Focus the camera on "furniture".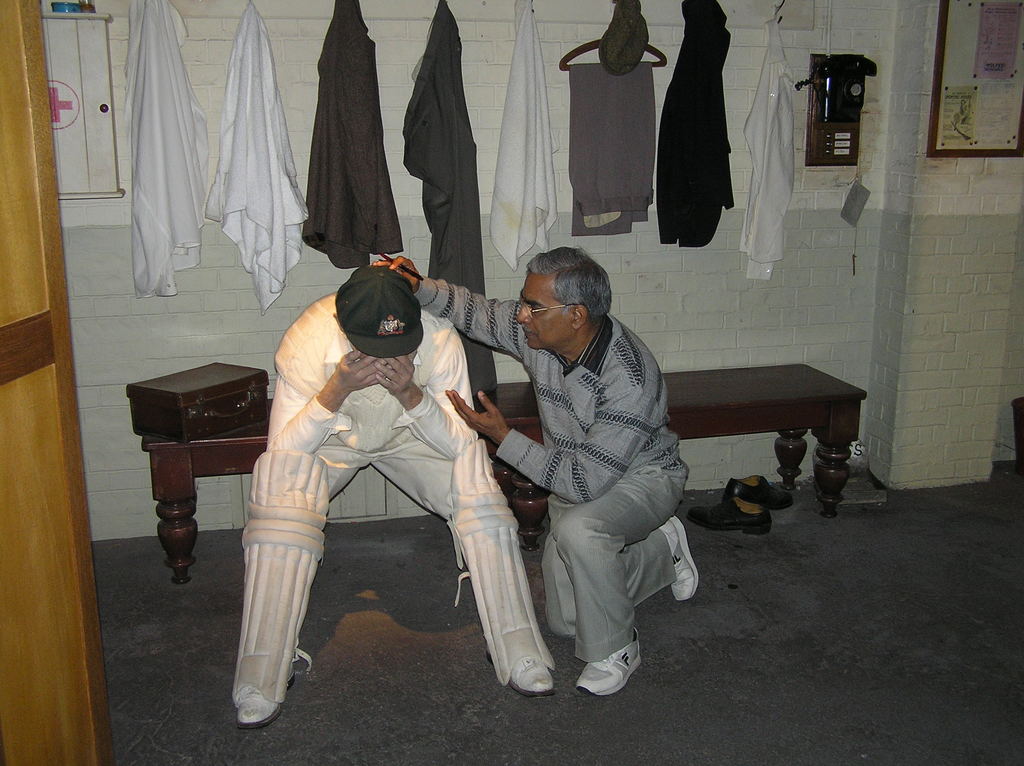
Focus region: box=[140, 363, 867, 584].
